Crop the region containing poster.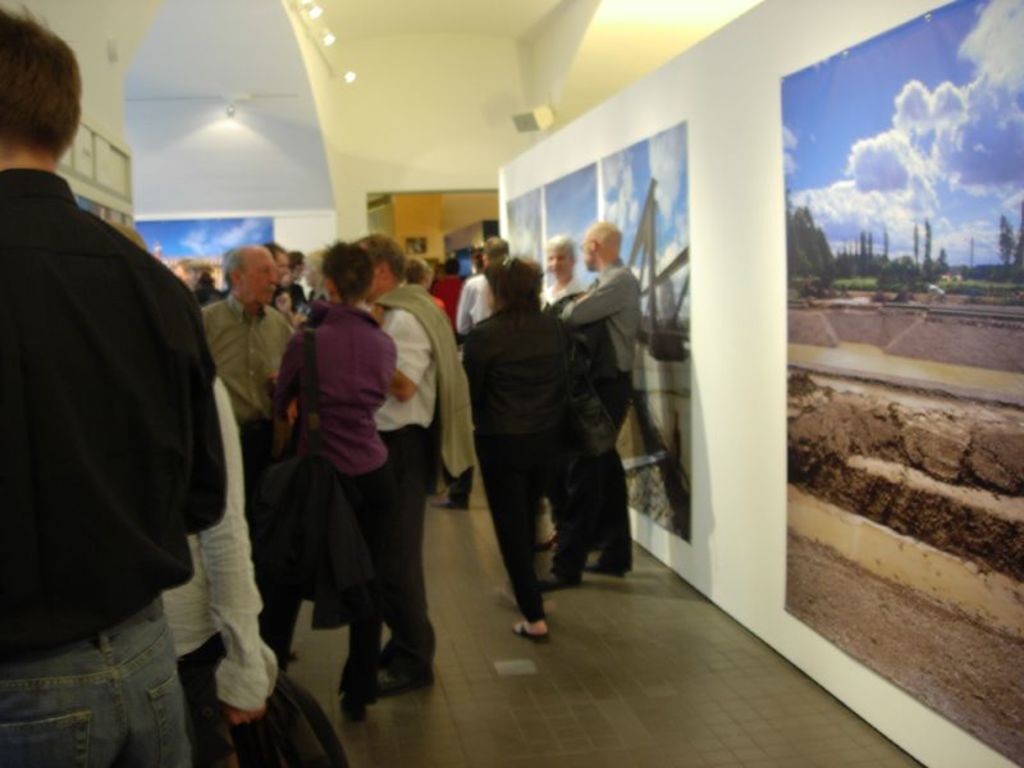
Crop region: BBox(538, 168, 591, 291).
